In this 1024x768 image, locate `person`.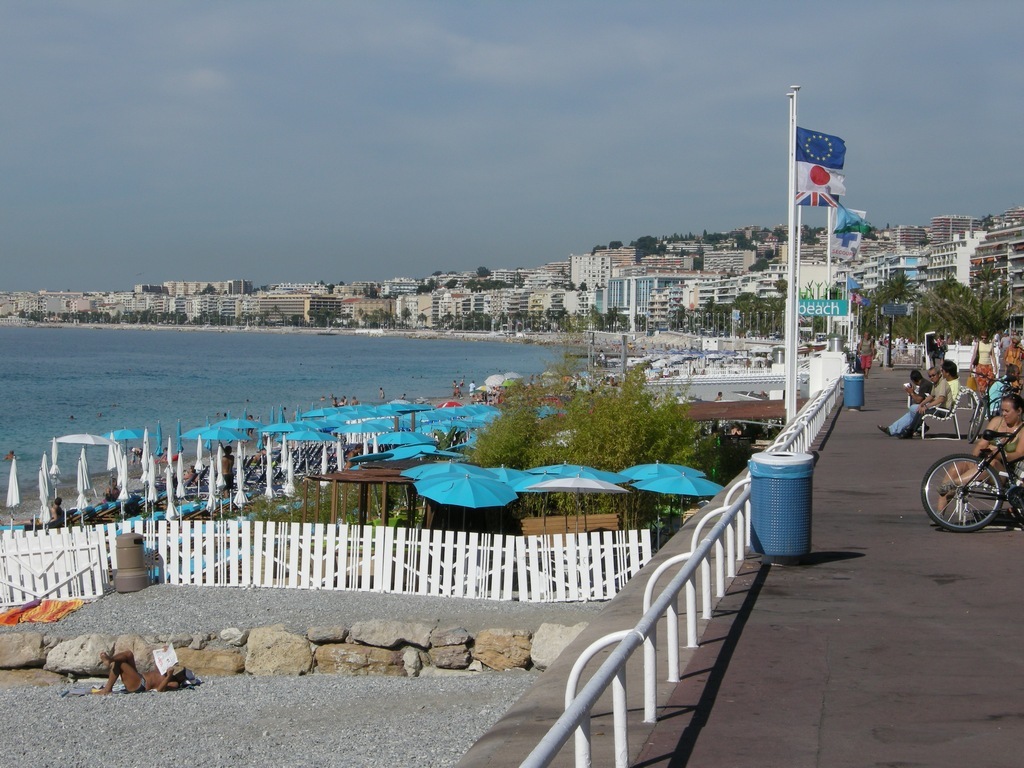
Bounding box: [x1=1000, y1=332, x2=1023, y2=371].
